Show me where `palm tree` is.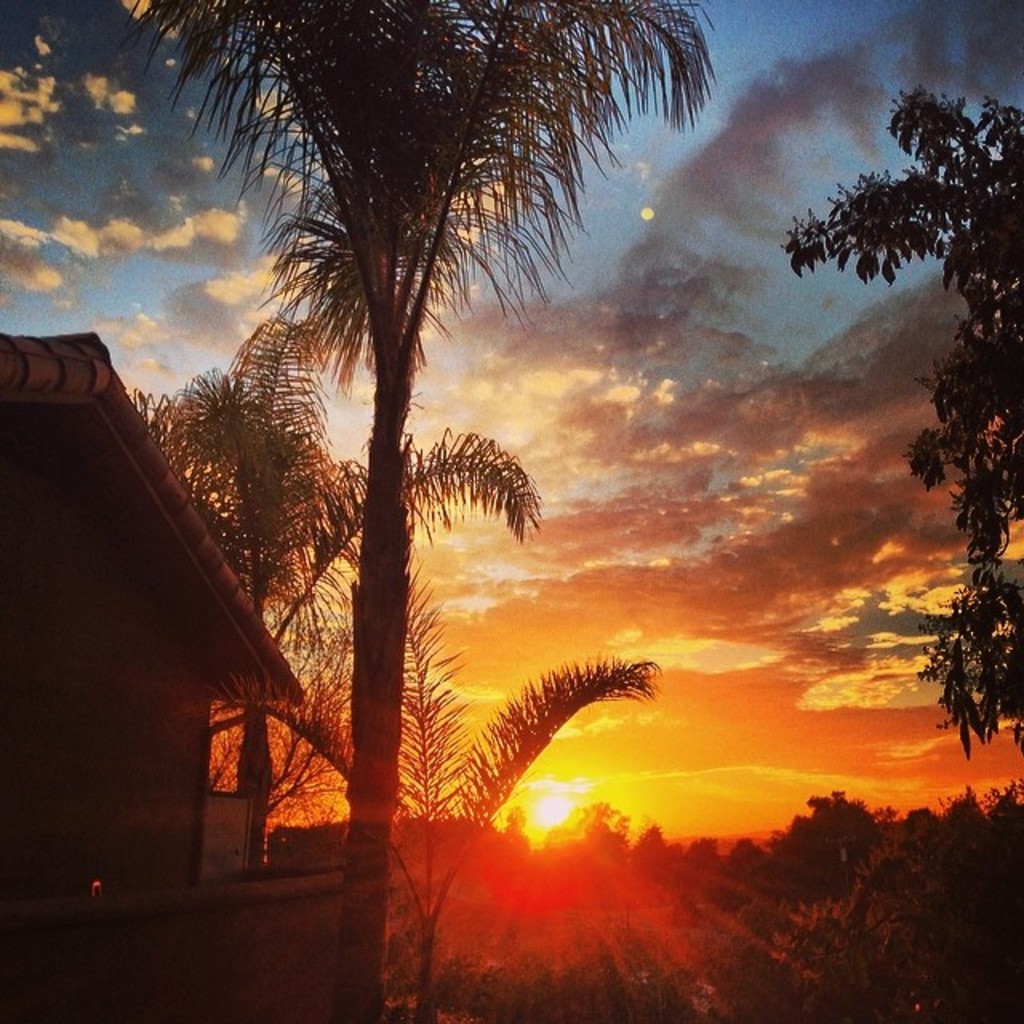
`palm tree` is at left=259, top=656, right=637, bottom=1022.
